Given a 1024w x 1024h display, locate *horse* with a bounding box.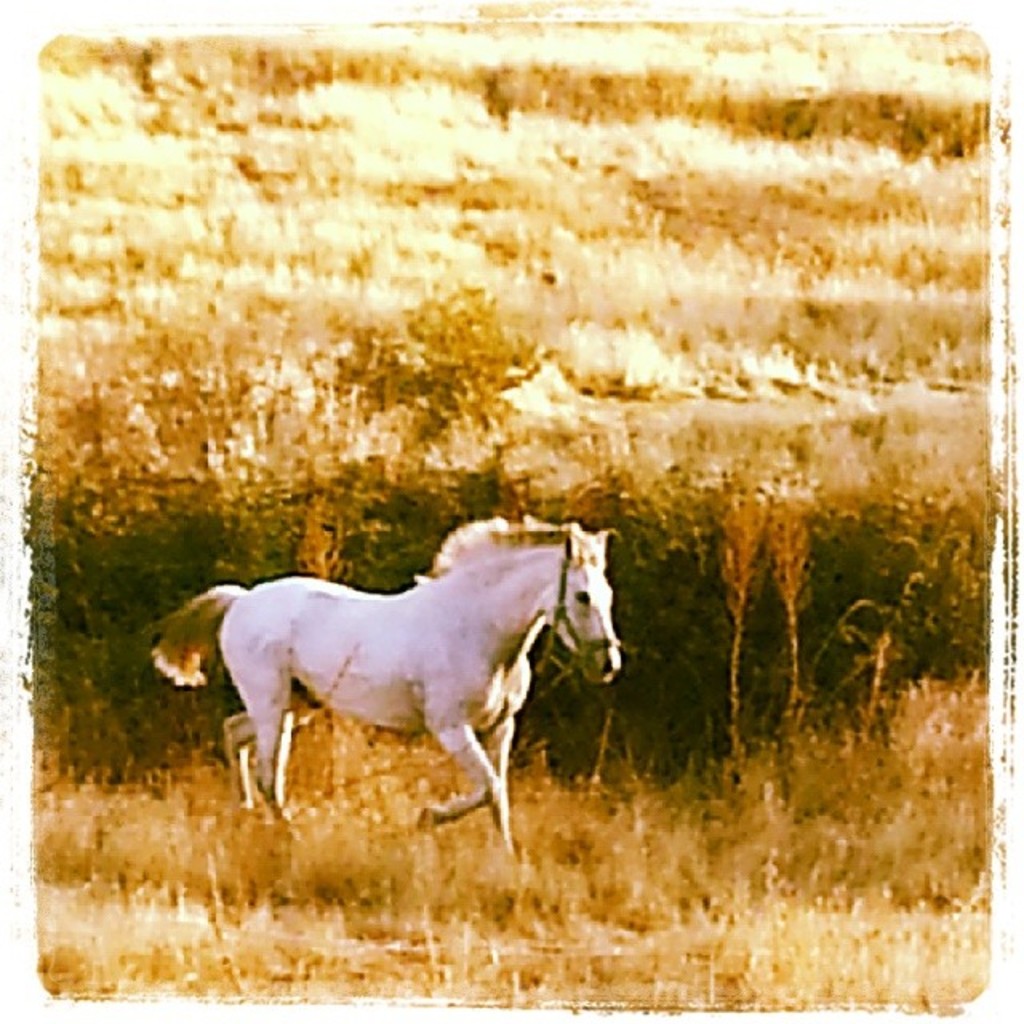
Located: 138/522/622/856.
